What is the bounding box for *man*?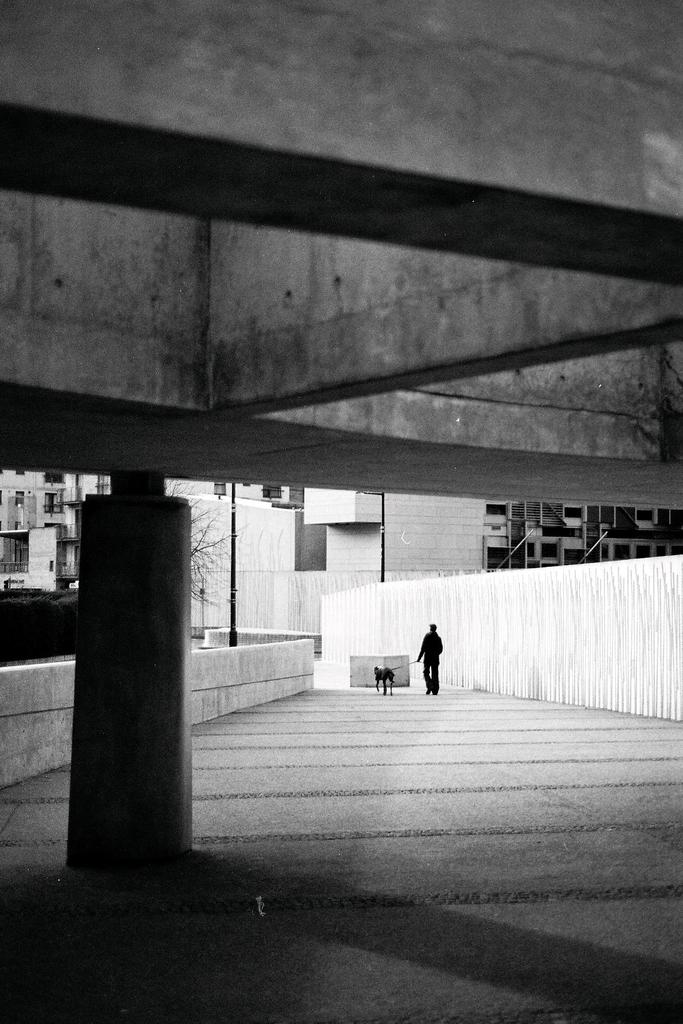
bbox=(411, 625, 461, 701).
